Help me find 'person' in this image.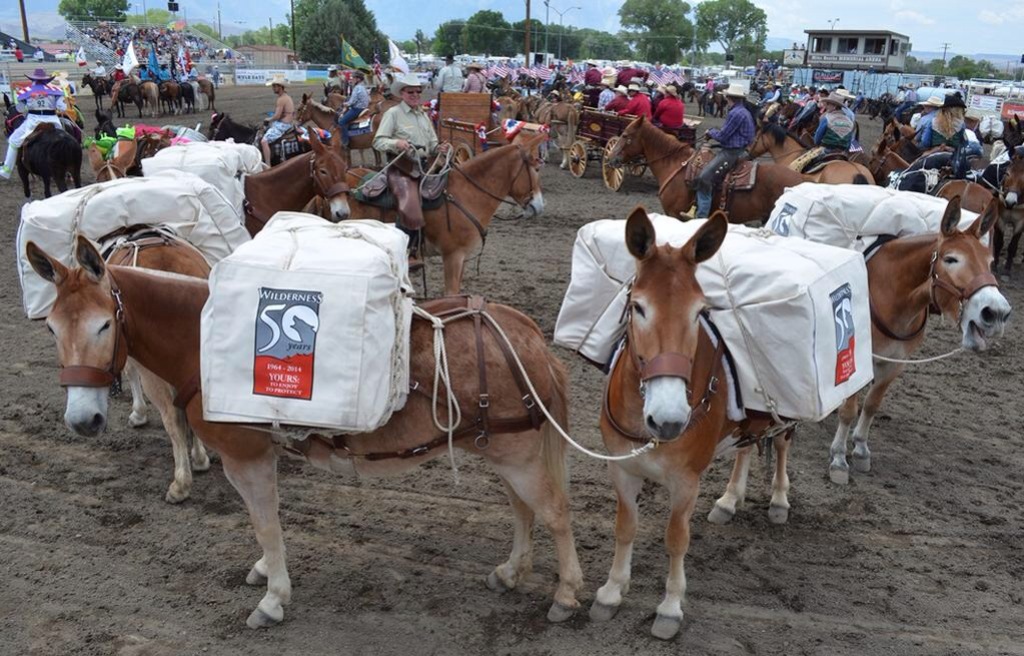
Found it: Rect(369, 75, 442, 274).
